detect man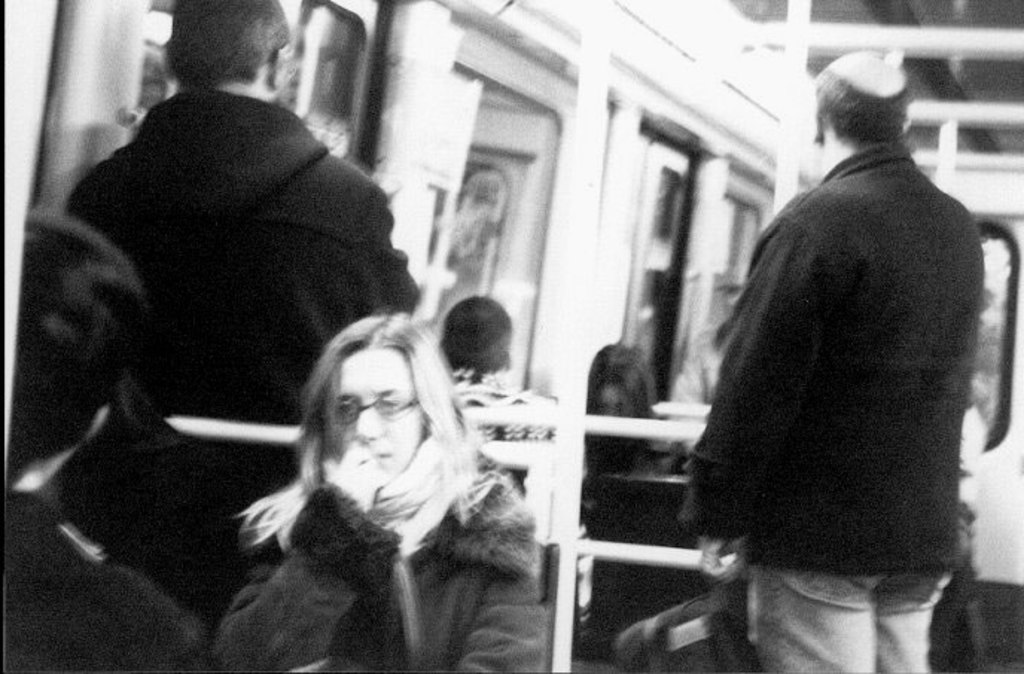
box(436, 299, 579, 637)
